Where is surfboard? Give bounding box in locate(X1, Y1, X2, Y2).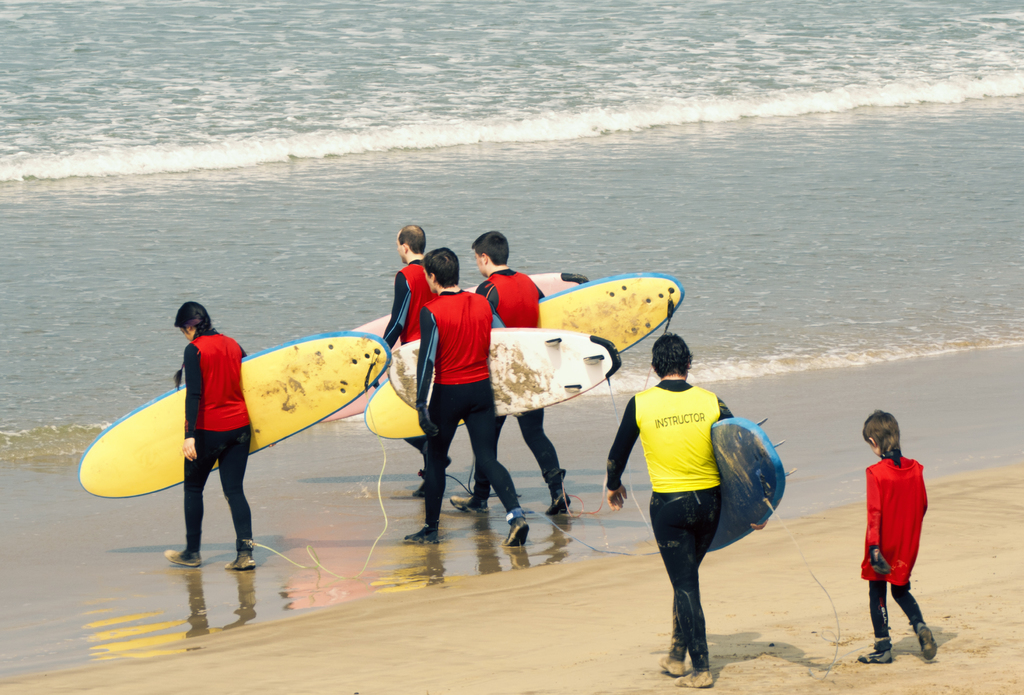
locate(79, 329, 392, 499).
